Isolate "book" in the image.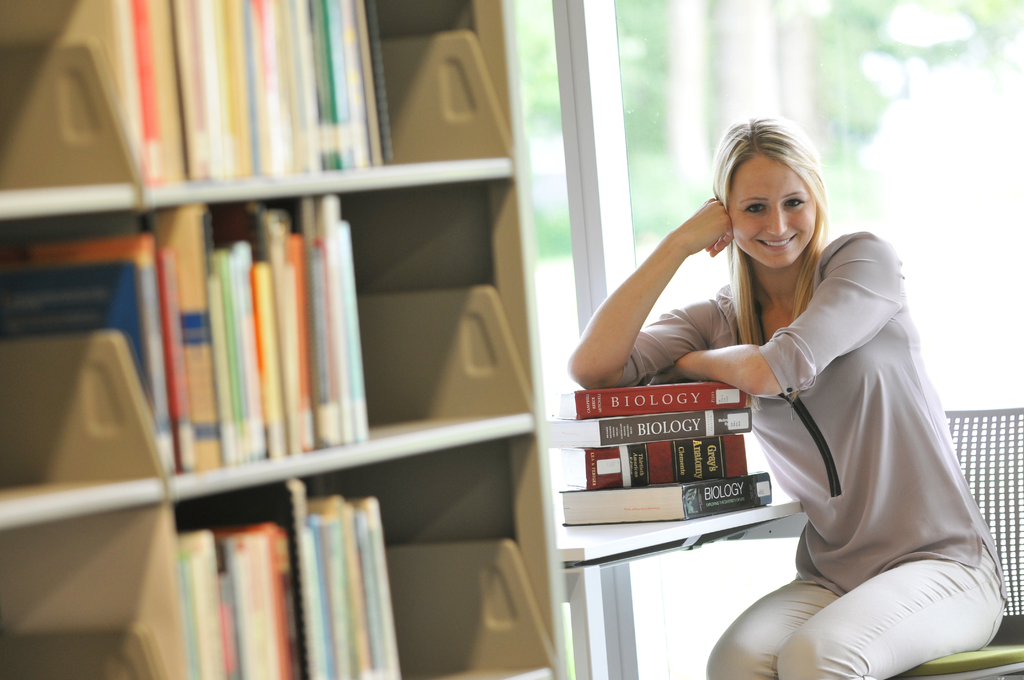
Isolated region: Rect(575, 433, 741, 482).
